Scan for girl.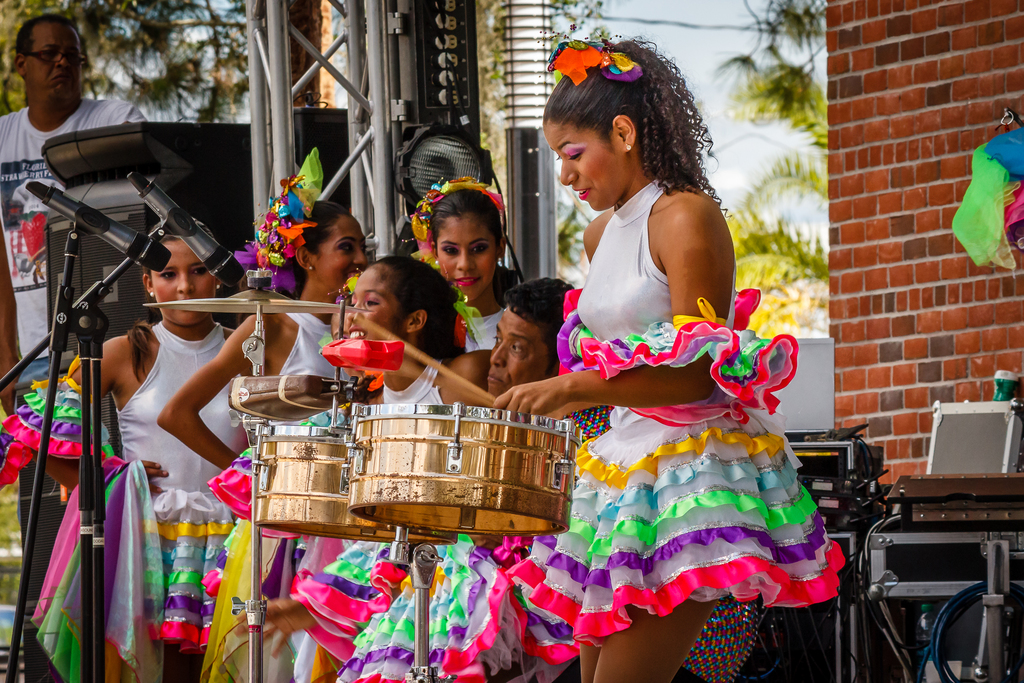
Scan result: detection(38, 212, 254, 682).
